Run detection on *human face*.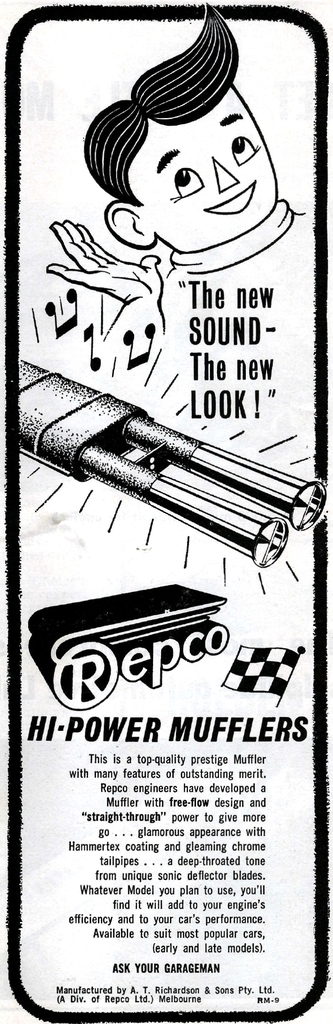
Result: <box>124,90,278,239</box>.
